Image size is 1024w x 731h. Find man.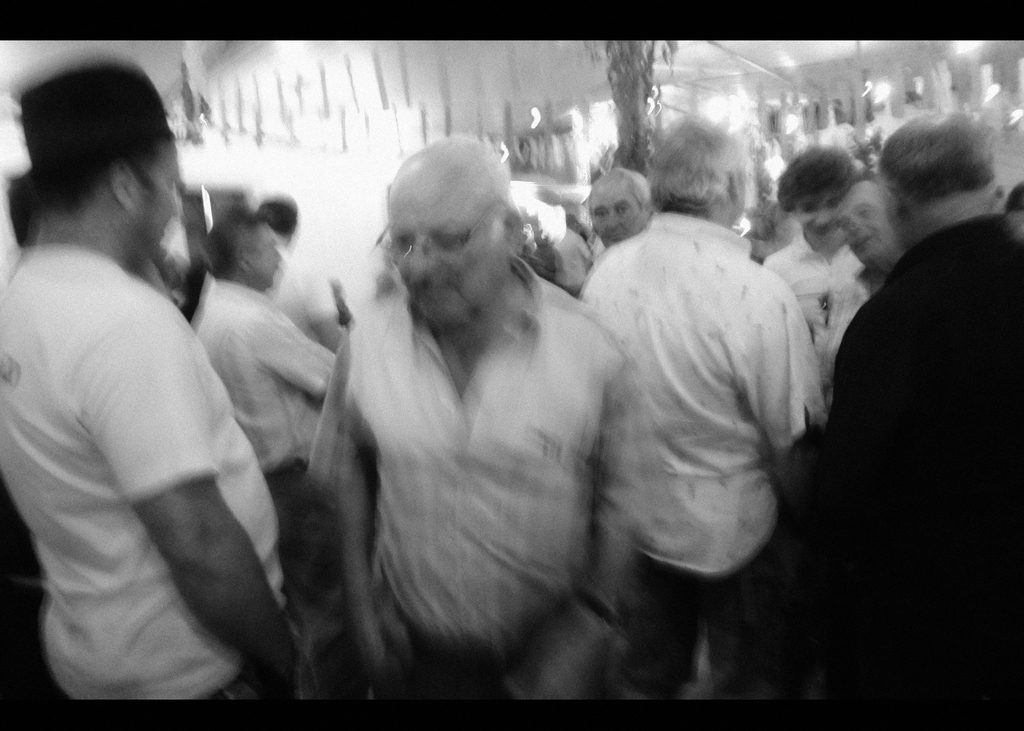
(191,201,341,521).
